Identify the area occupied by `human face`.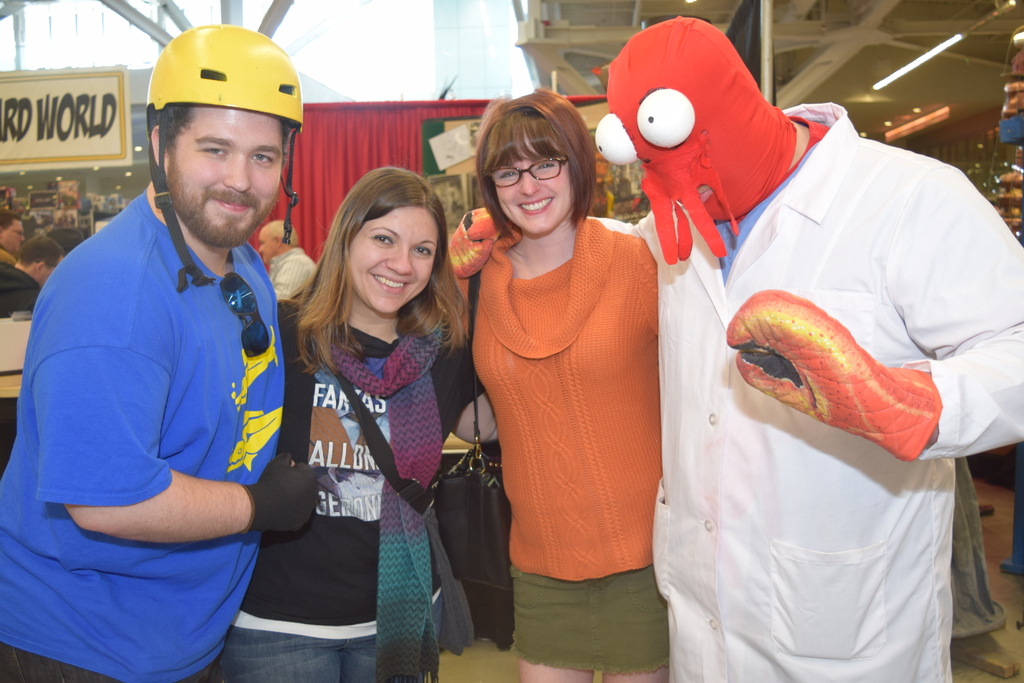
Area: Rect(0, 214, 26, 258).
